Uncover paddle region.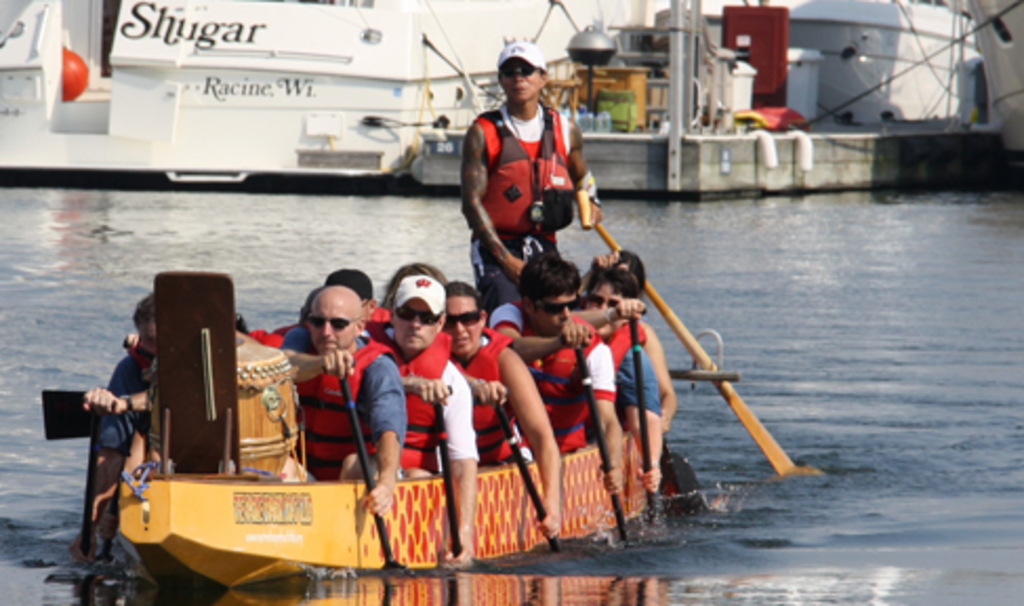
Uncovered: box(80, 404, 101, 562).
